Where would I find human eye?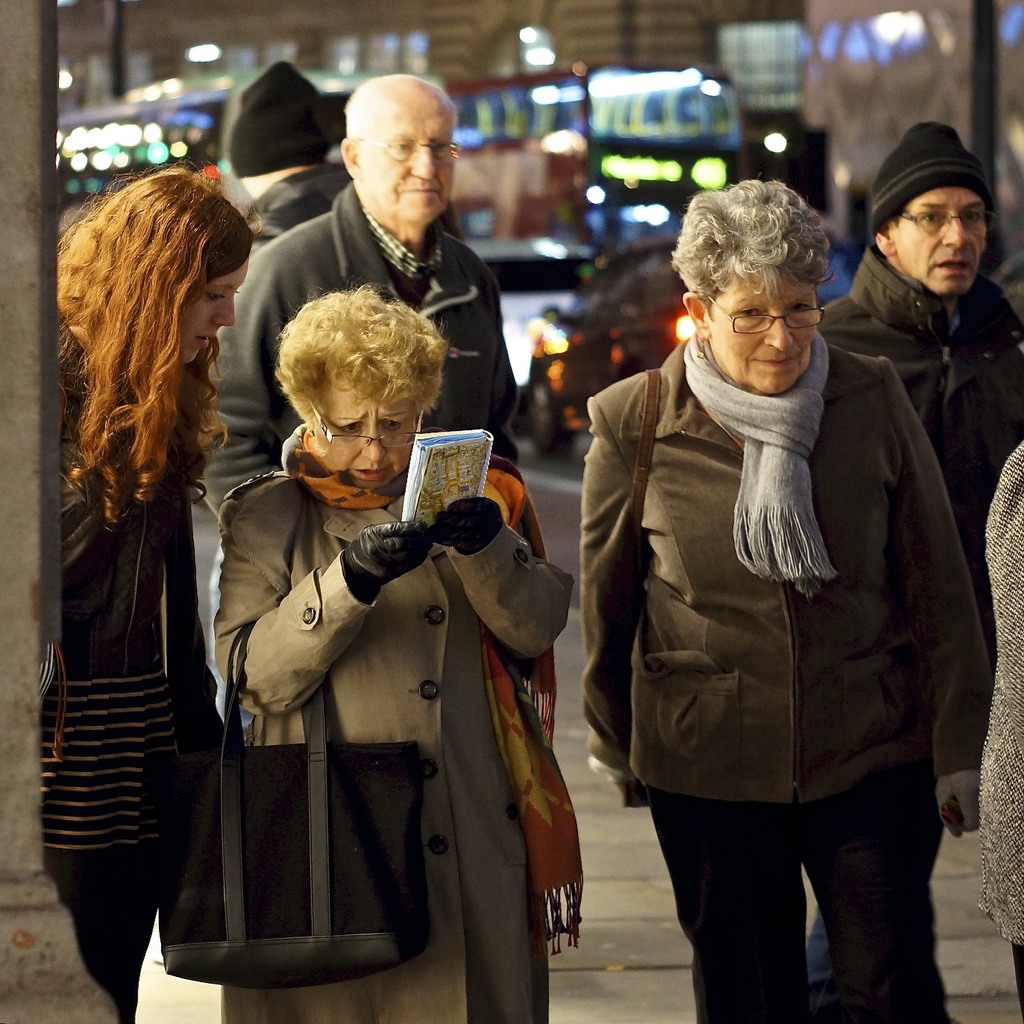
At x1=915 y1=207 x2=943 y2=230.
